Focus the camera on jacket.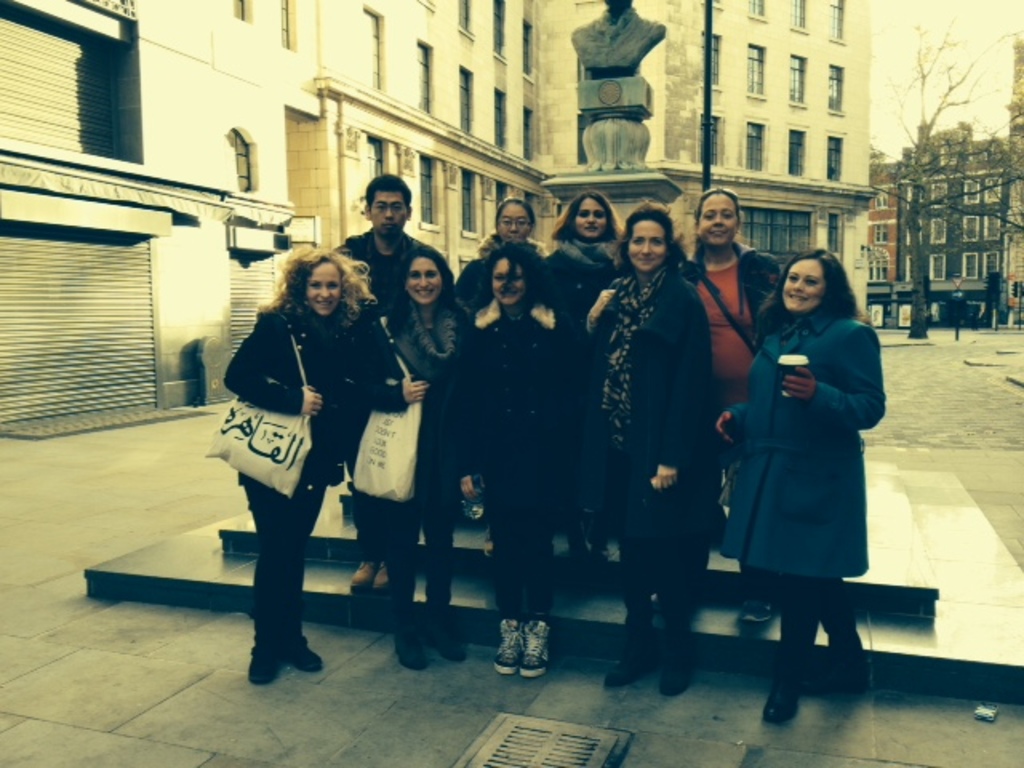
Focus region: x1=670, y1=238, x2=784, y2=354.
